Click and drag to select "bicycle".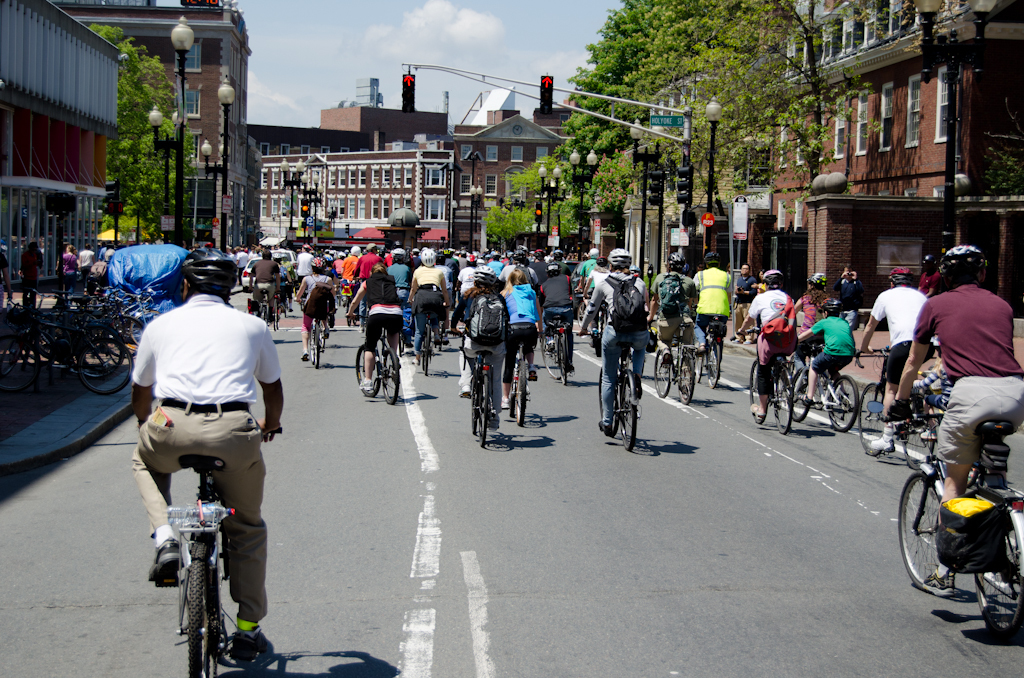
Selection: (x1=251, y1=291, x2=272, y2=332).
